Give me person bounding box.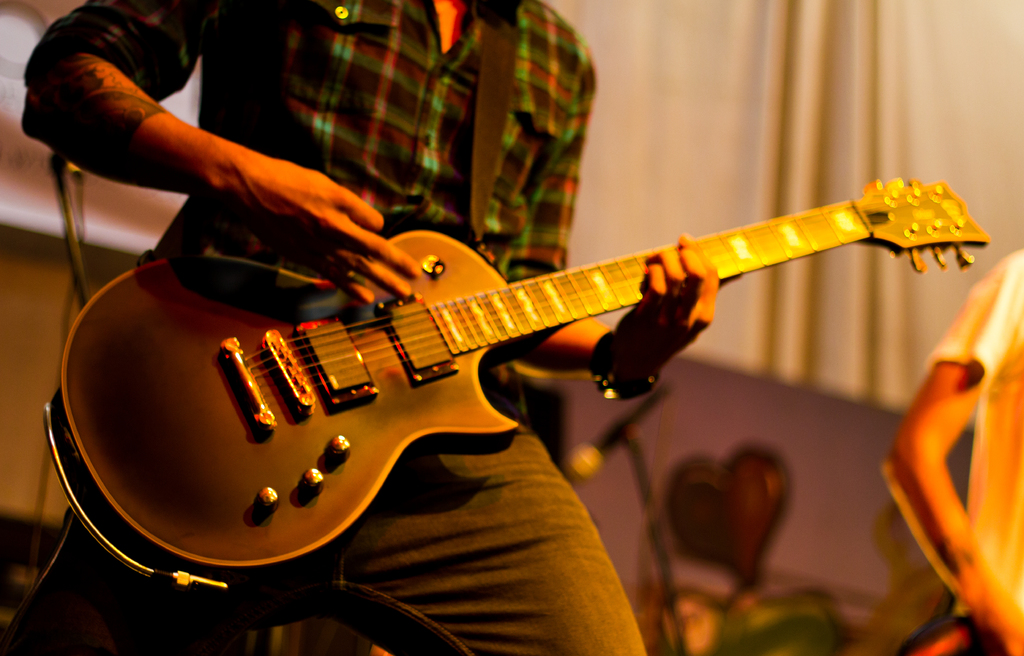
<box>877,245,1023,655</box>.
